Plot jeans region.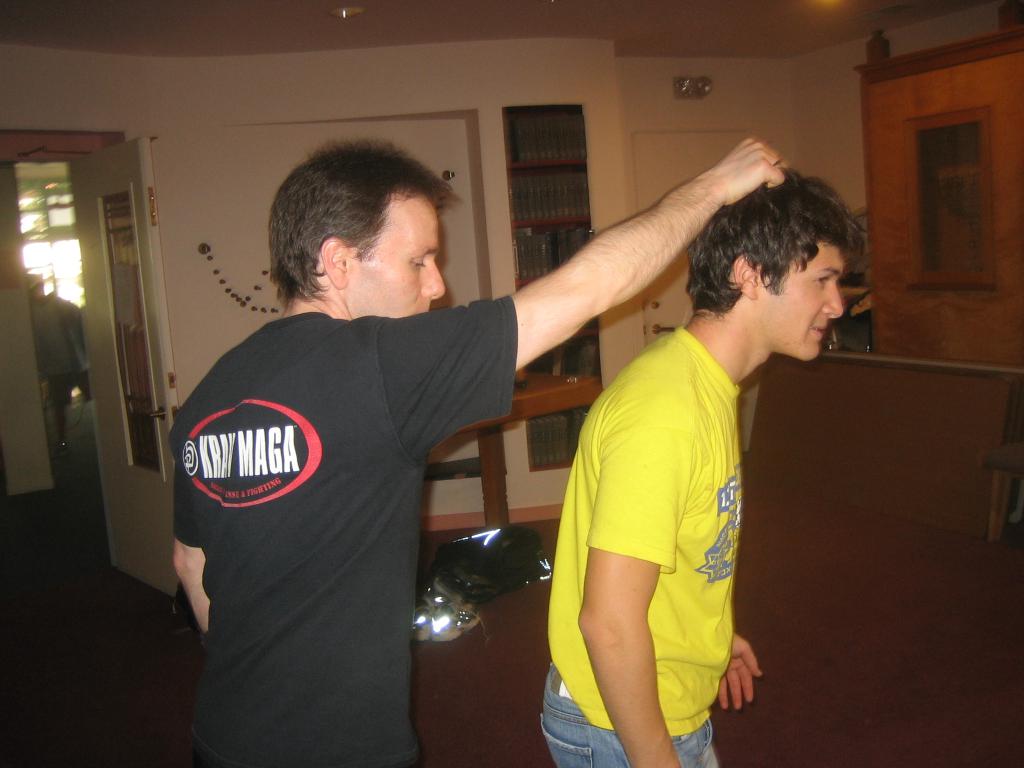
Plotted at [536,663,723,767].
